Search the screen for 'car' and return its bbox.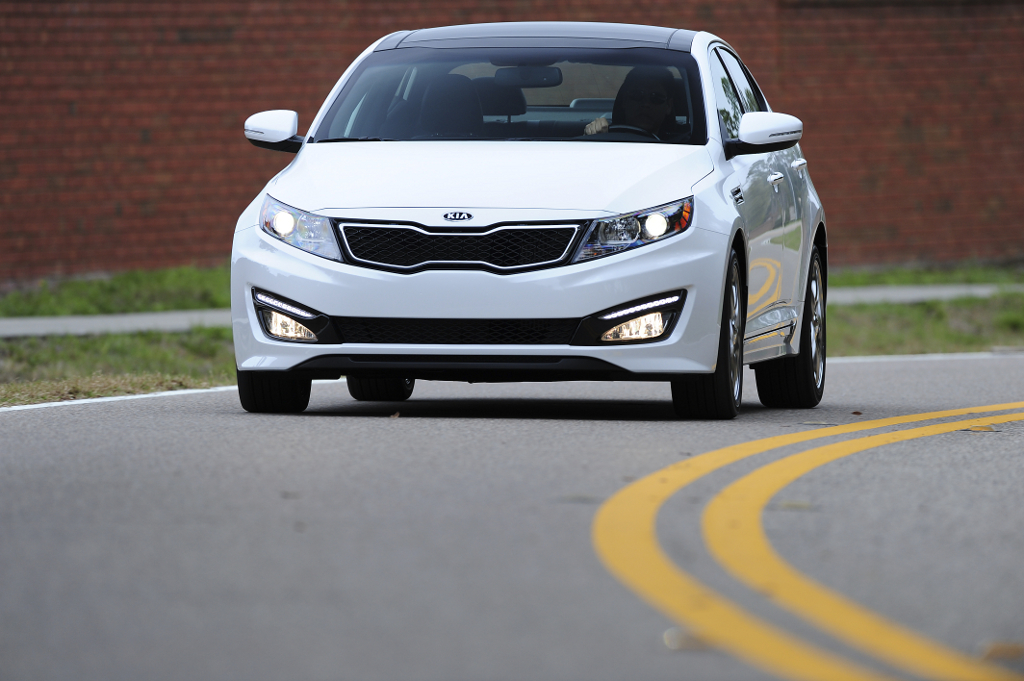
Found: box=[232, 21, 829, 418].
